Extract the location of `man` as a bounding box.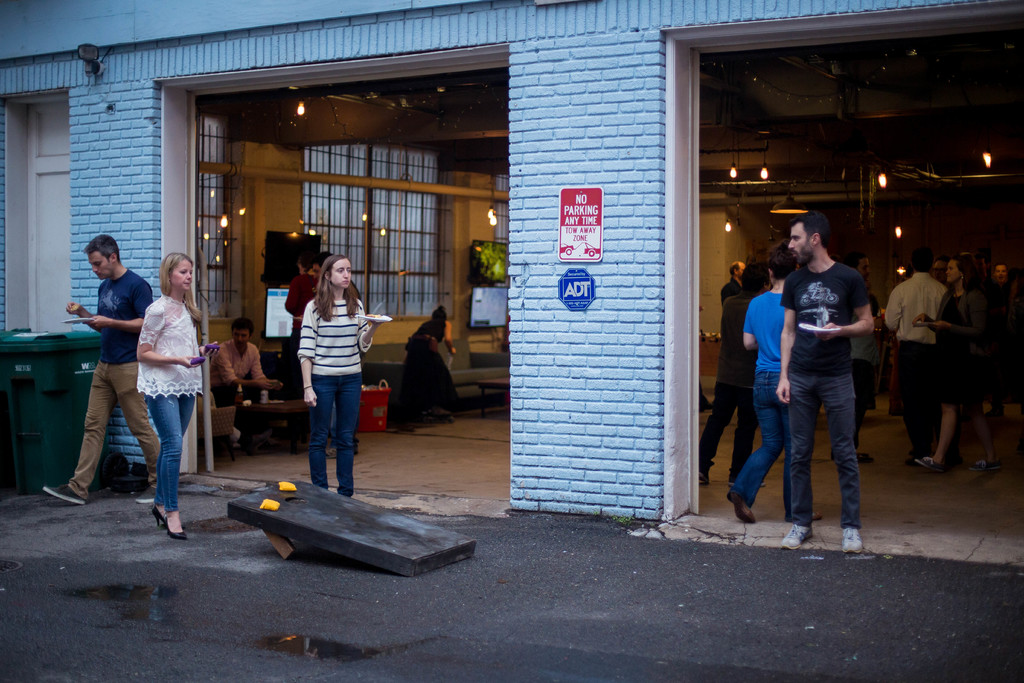
<box>721,261,744,308</box>.
